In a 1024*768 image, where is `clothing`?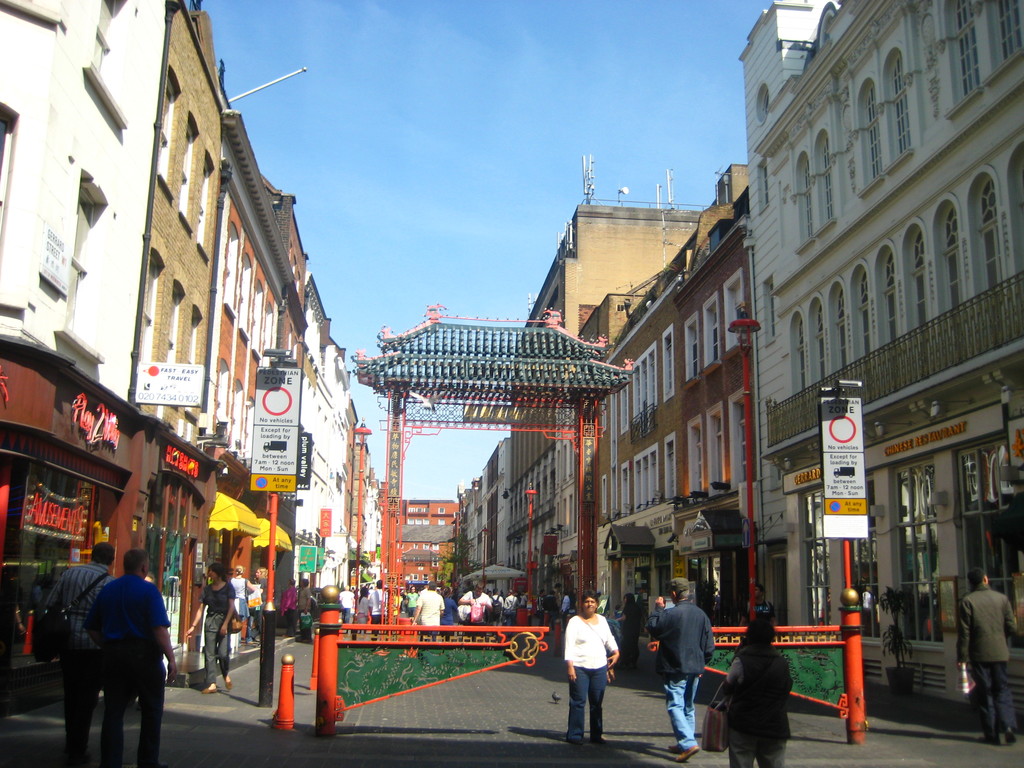
rect(553, 588, 563, 616).
